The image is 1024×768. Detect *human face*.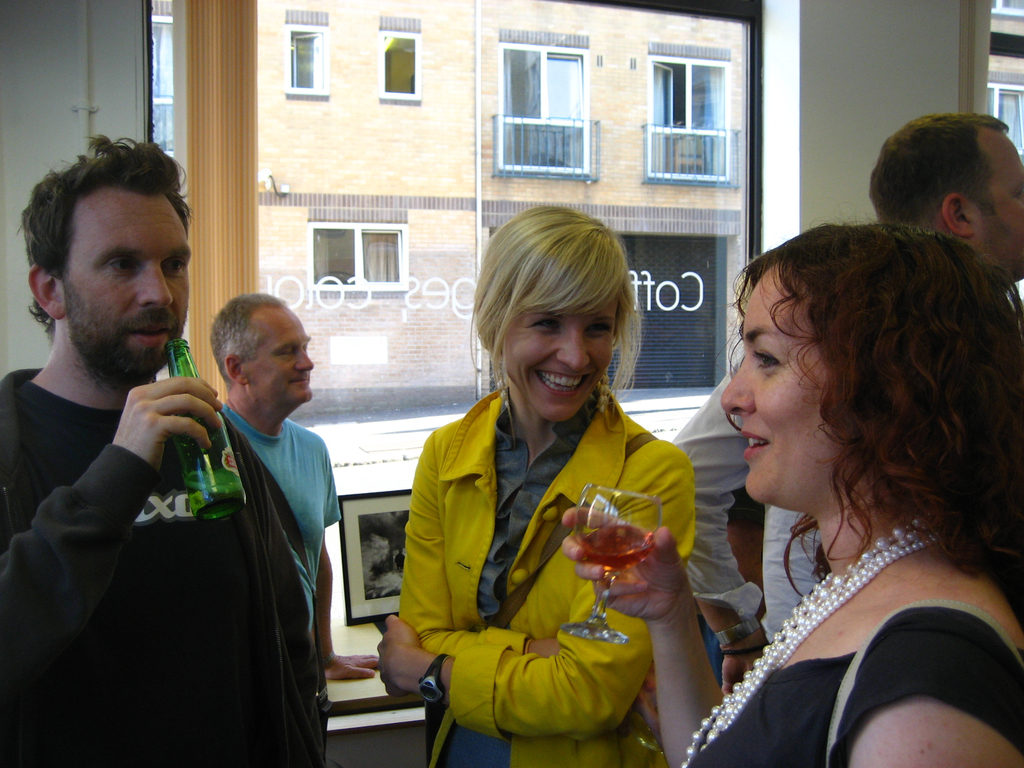
Detection: x1=972, y1=126, x2=1023, y2=277.
